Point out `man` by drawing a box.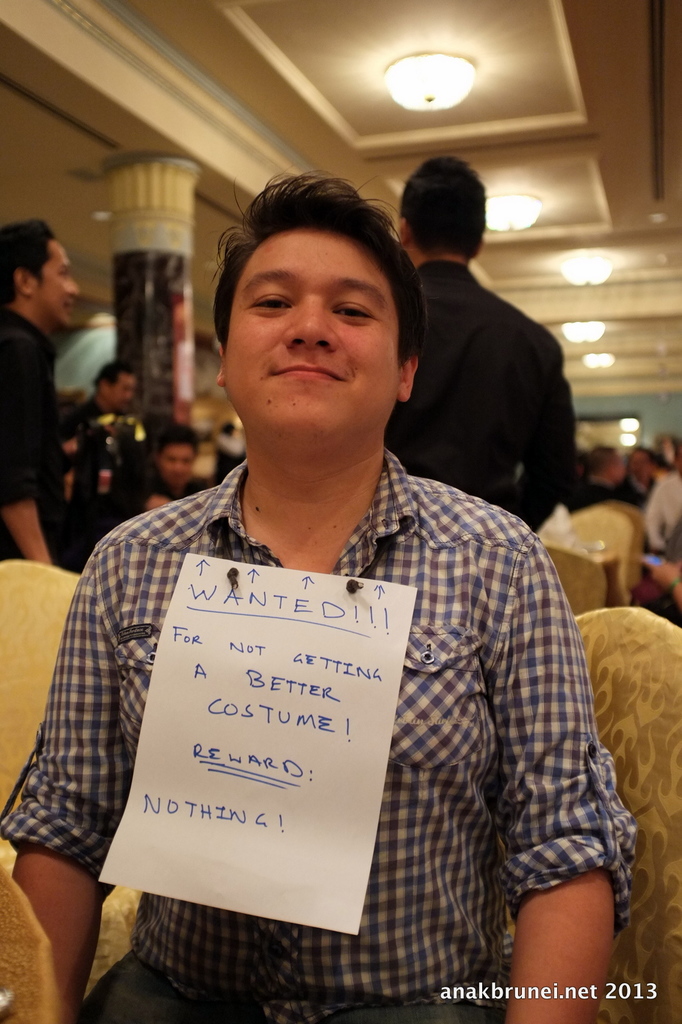
pyautogui.locateOnScreen(136, 421, 213, 512).
